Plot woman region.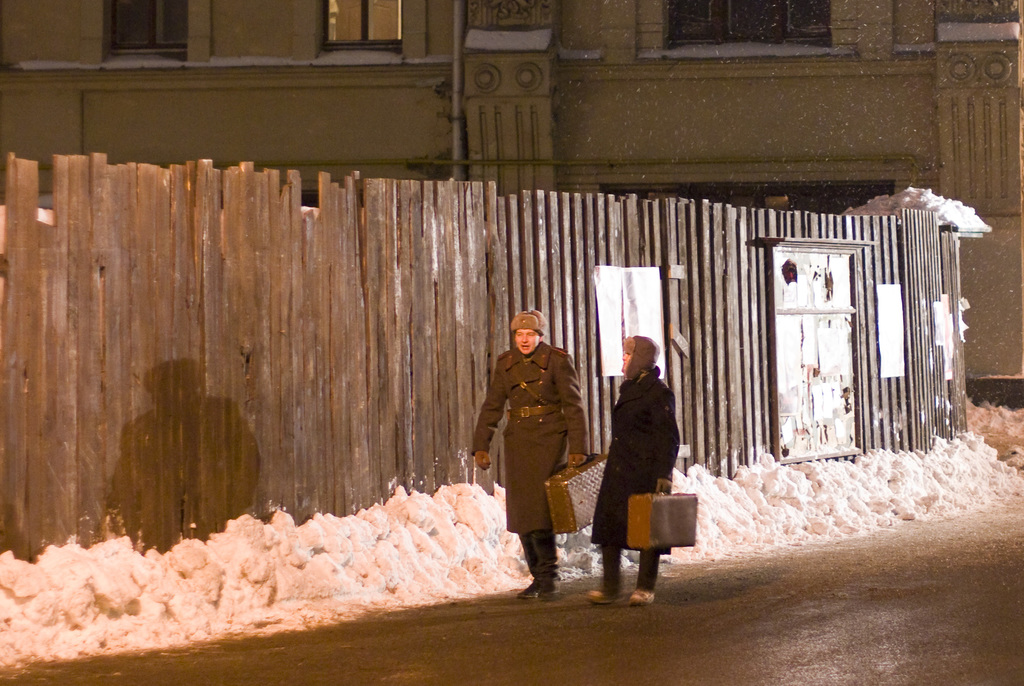
Plotted at BBox(584, 335, 682, 603).
